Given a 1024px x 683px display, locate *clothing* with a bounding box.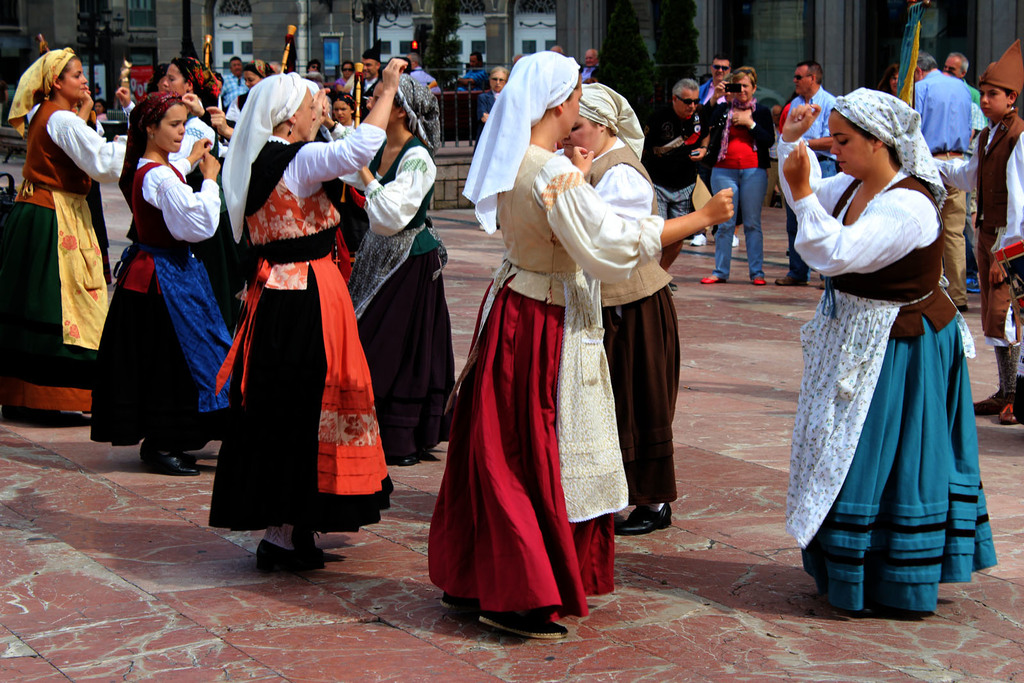
Located: 454,63,488,92.
